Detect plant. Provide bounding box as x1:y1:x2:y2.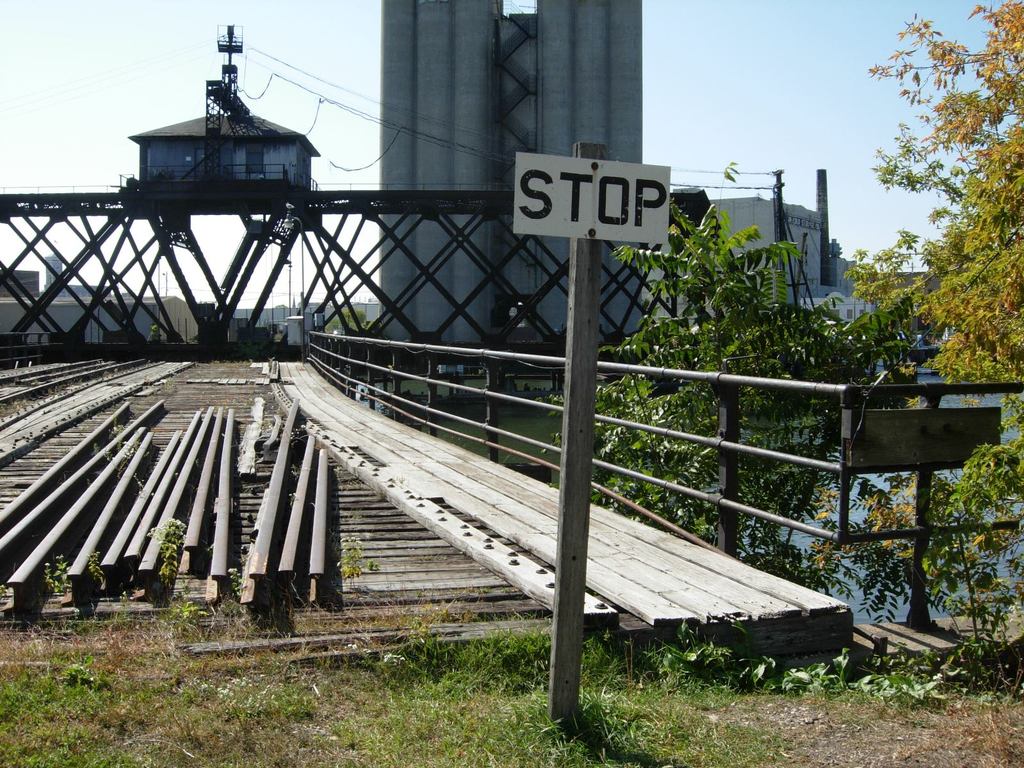
89:547:97:611.
